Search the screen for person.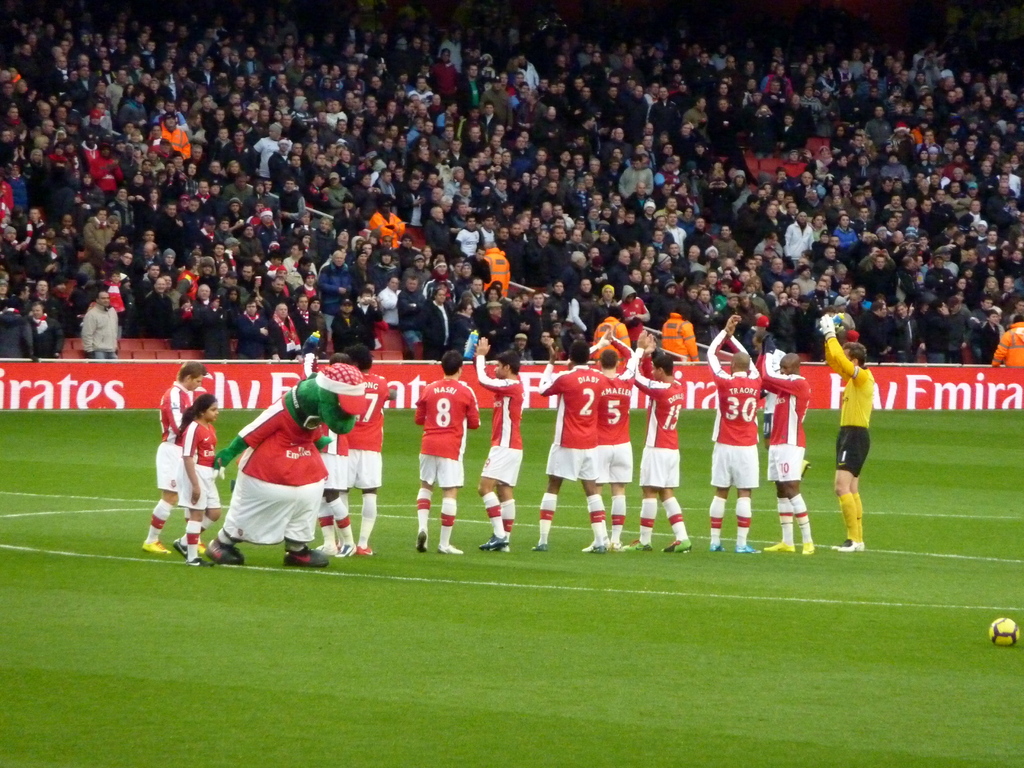
Found at <box>897,301,922,360</box>.
